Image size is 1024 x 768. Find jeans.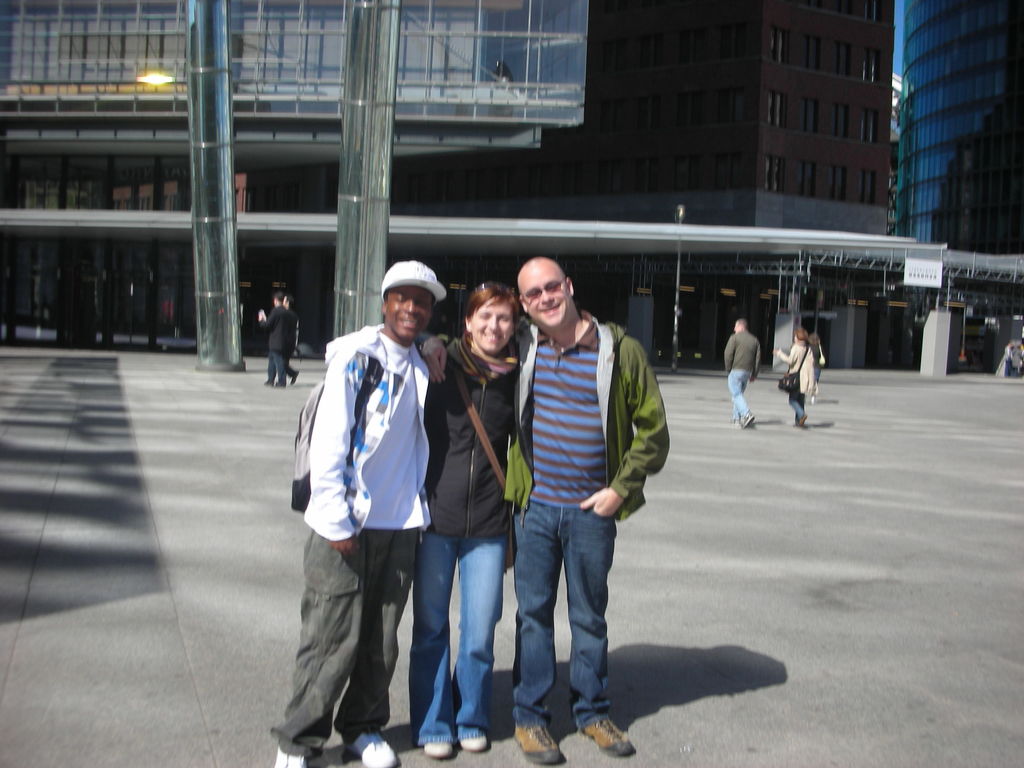
(795,394,810,420).
